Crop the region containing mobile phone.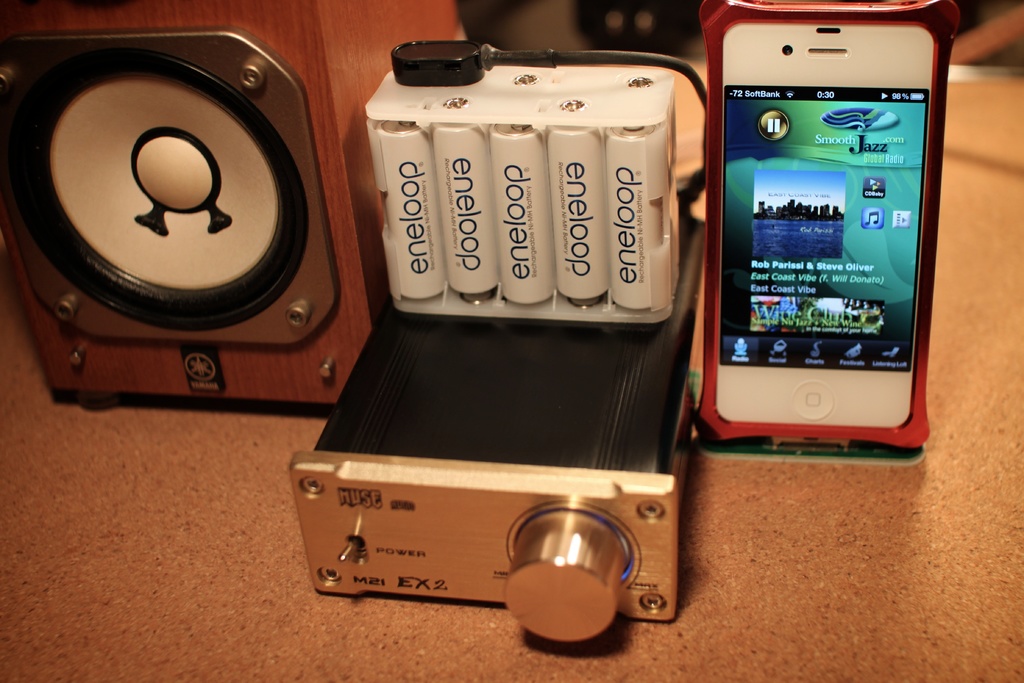
Crop region: bbox=(709, 3, 945, 486).
